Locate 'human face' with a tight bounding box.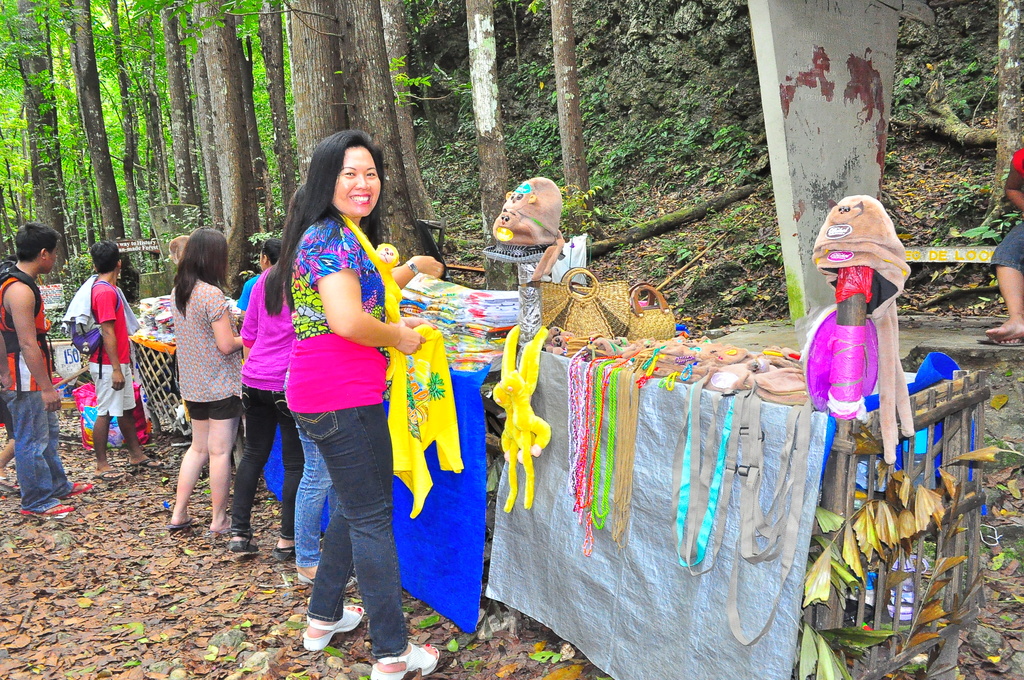
[left=331, top=145, right=383, bottom=218].
